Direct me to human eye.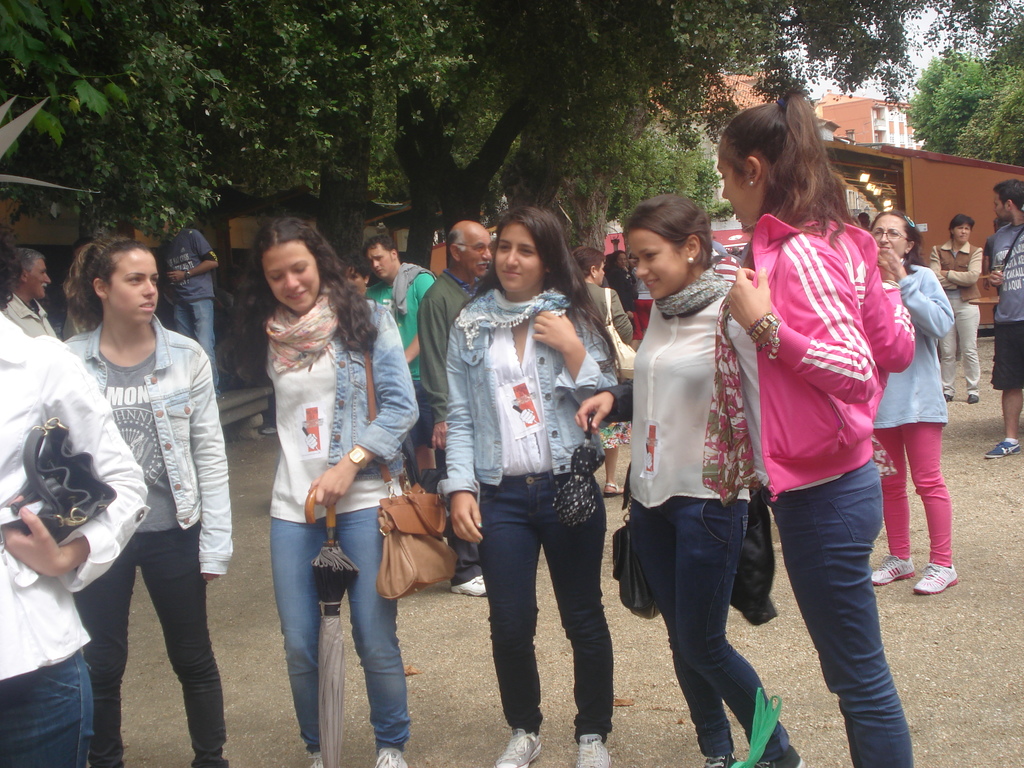
Direction: [x1=127, y1=275, x2=140, y2=284].
